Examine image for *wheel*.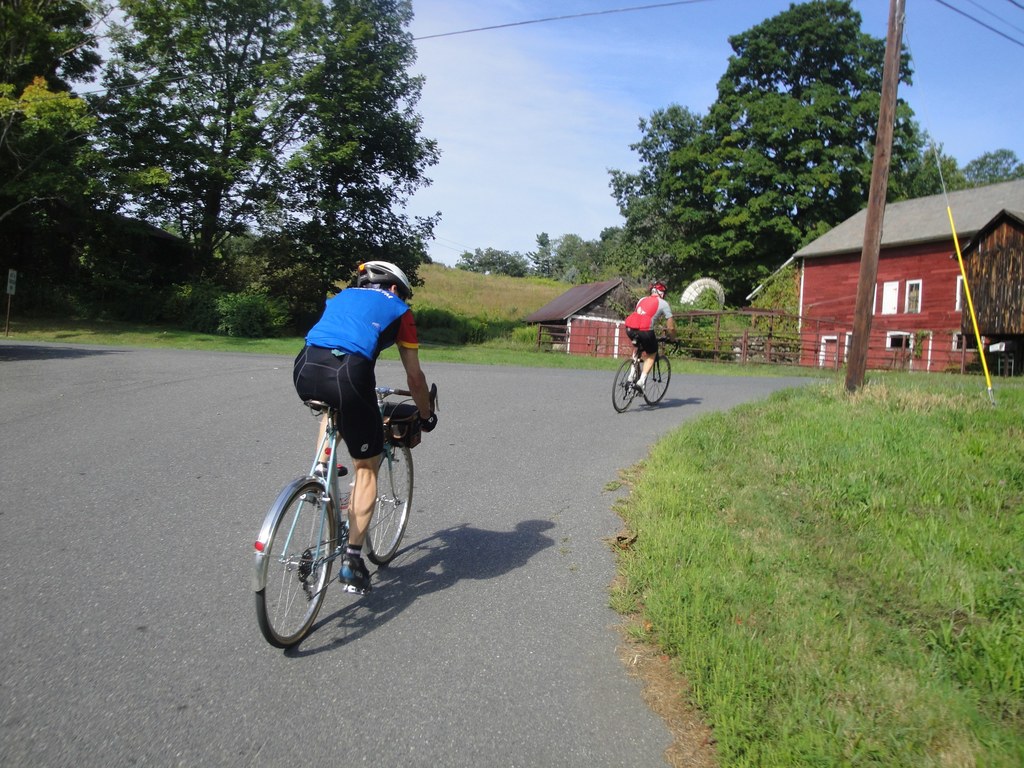
Examination result: pyautogui.locateOnScreen(610, 356, 640, 415).
